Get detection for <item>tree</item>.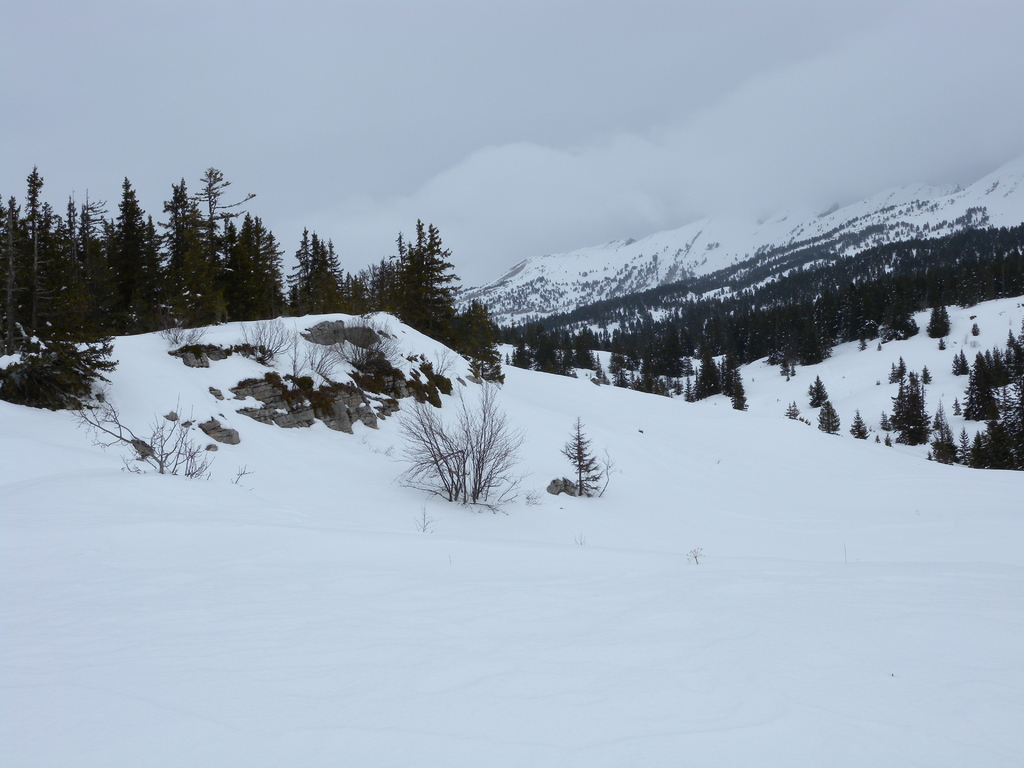
Detection: detection(410, 387, 508, 498).
